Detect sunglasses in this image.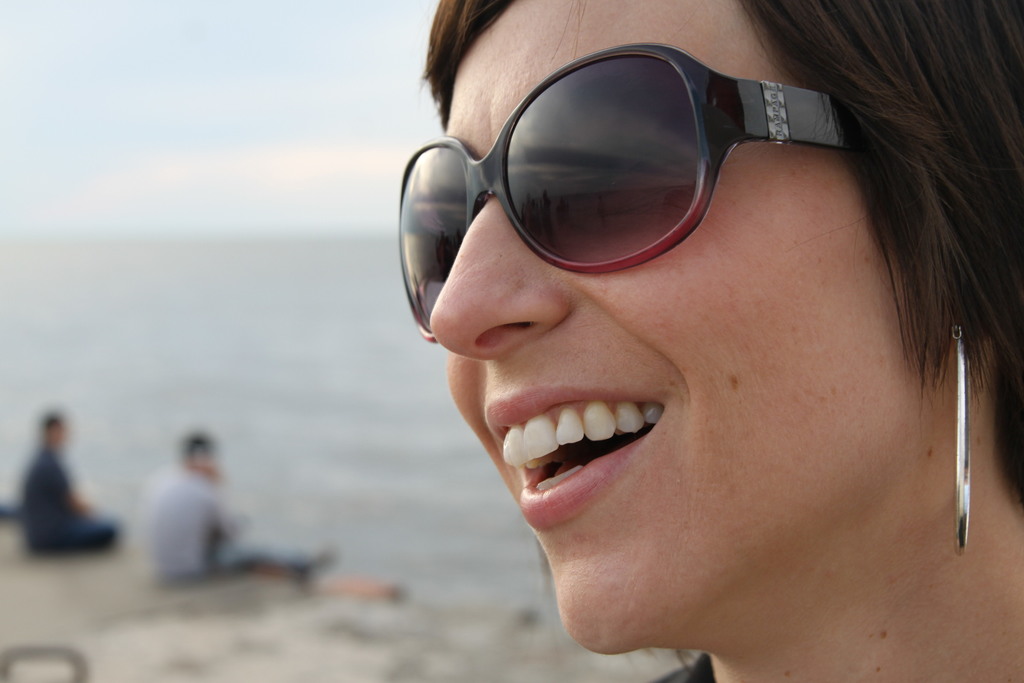
Detection: bbox(396, 42, 856, 344).
